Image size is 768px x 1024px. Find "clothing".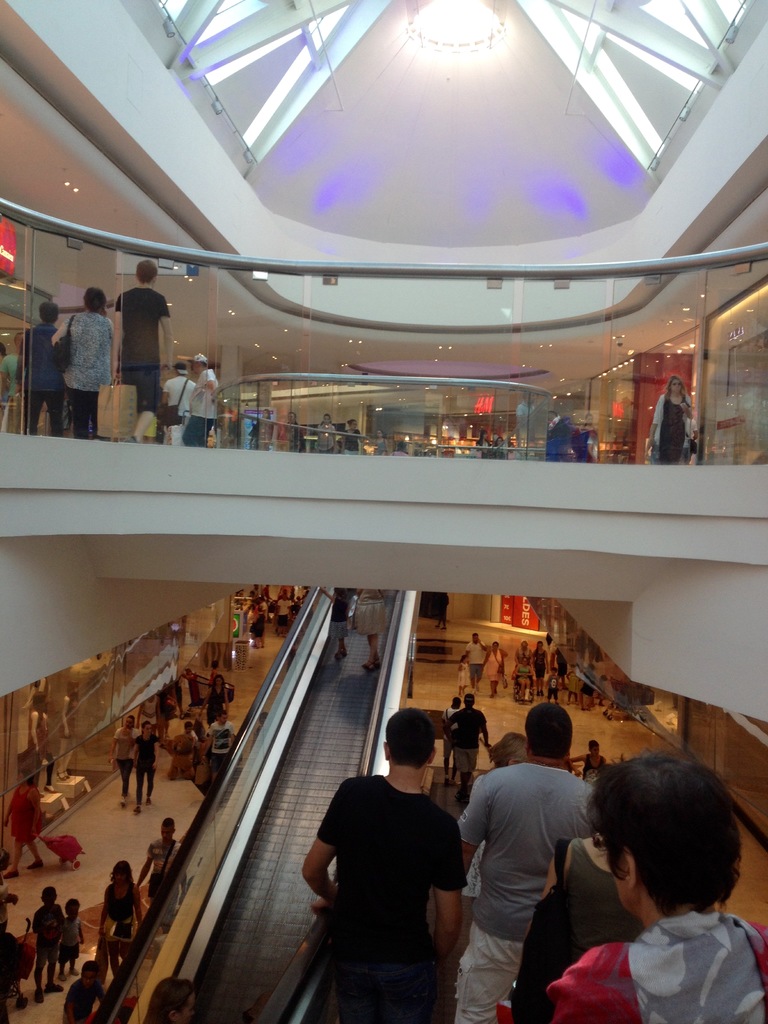
rect(653, 390, 701, 459).
